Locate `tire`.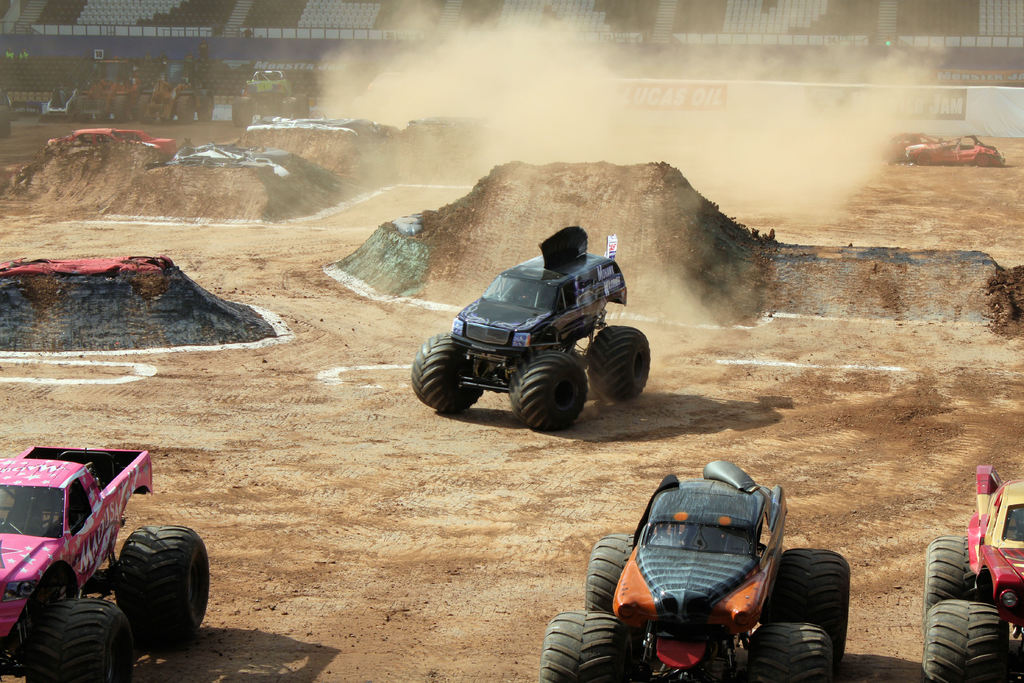
Bounding box: [left=921, top=600, right=1007, bottom=682].
